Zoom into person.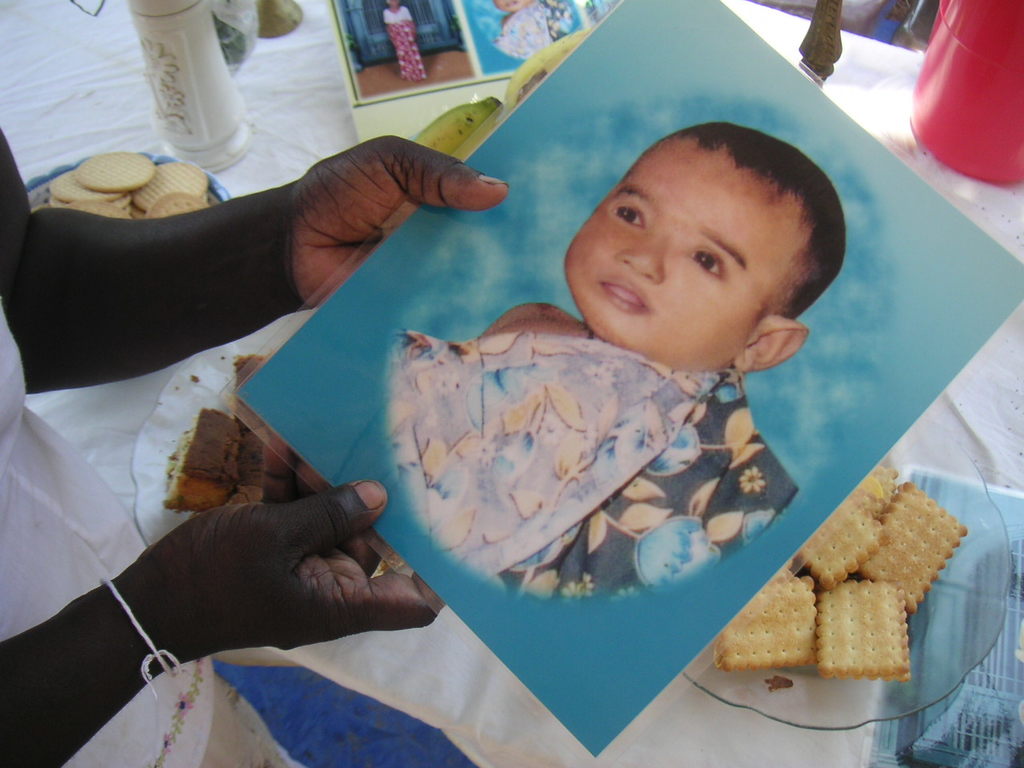
Zoom target: <box>467,107,853,630</box>.
